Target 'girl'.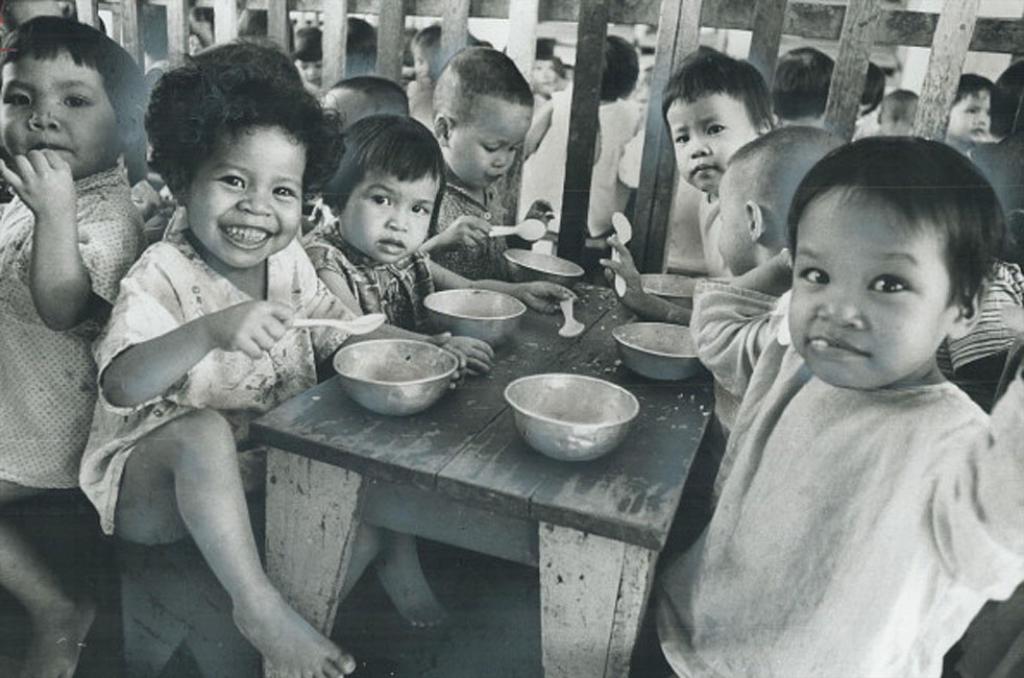
Target region: detection(653, 138, 1022, 674).
